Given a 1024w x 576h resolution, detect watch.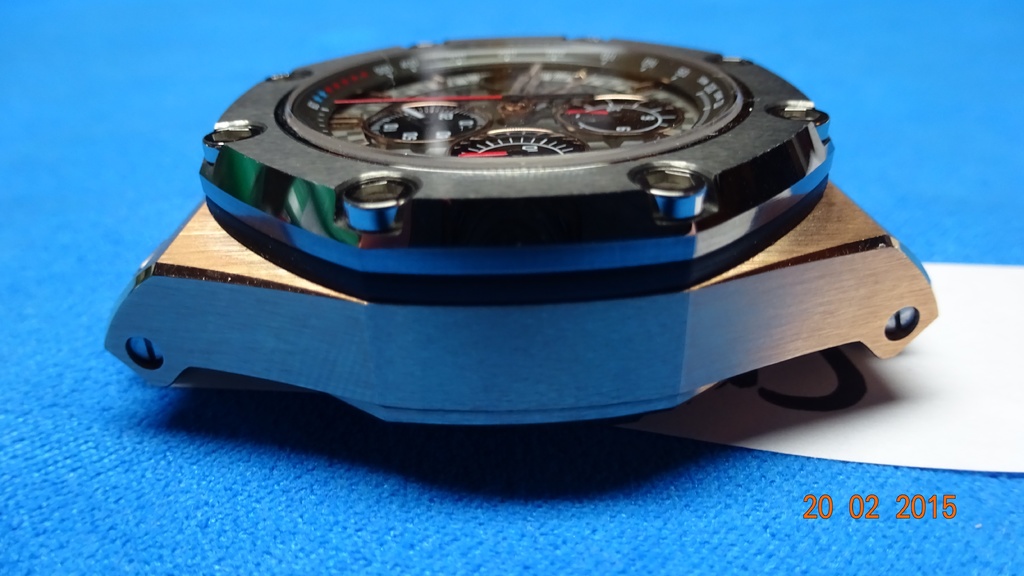
105/38/934/429.
